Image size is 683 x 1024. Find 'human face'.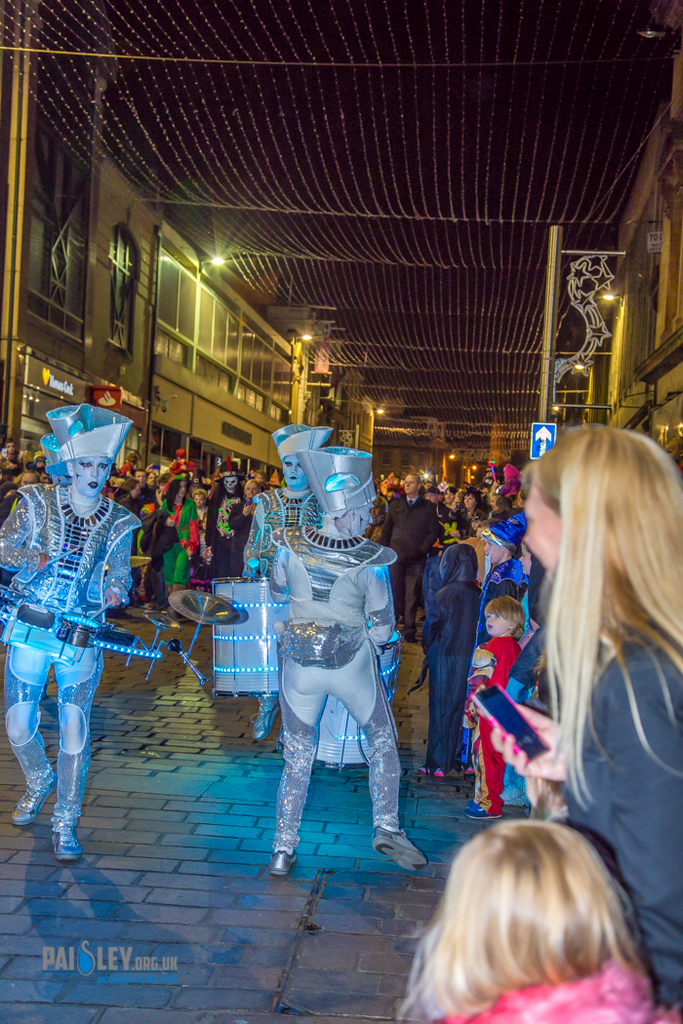
locate(522, 485, 566, 565).
